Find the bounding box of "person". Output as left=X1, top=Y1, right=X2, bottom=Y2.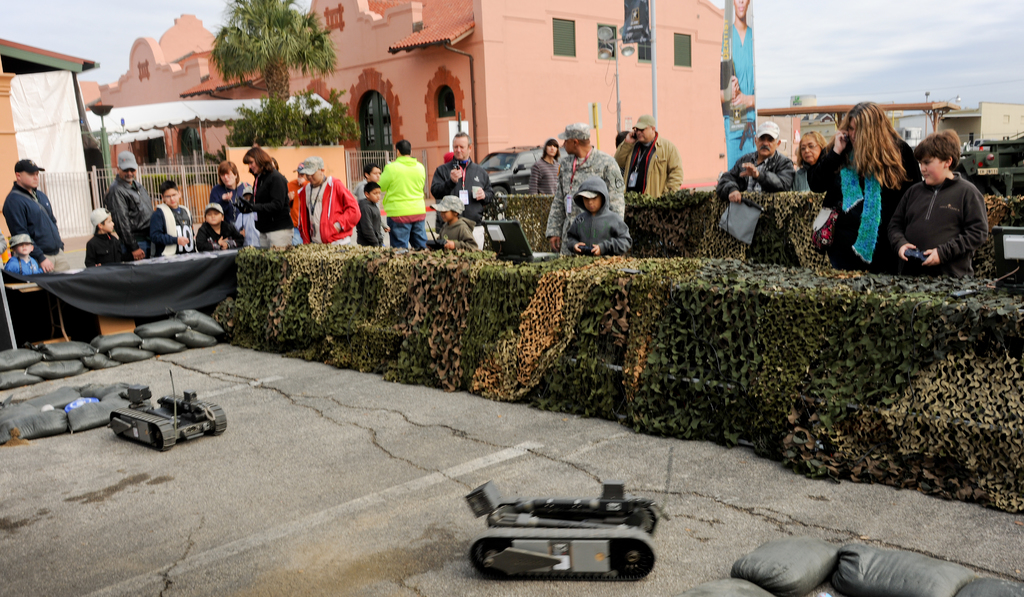
left=789, top=132, right=828, bottom=193.
